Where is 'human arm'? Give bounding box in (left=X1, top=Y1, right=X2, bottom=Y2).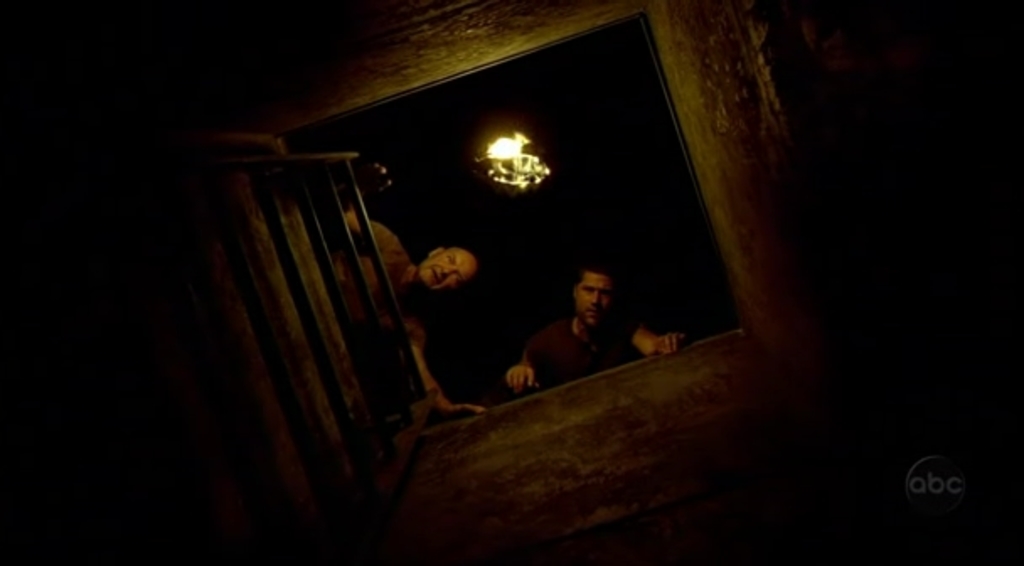
(left=505, top=345, right=537, bottom=389).
